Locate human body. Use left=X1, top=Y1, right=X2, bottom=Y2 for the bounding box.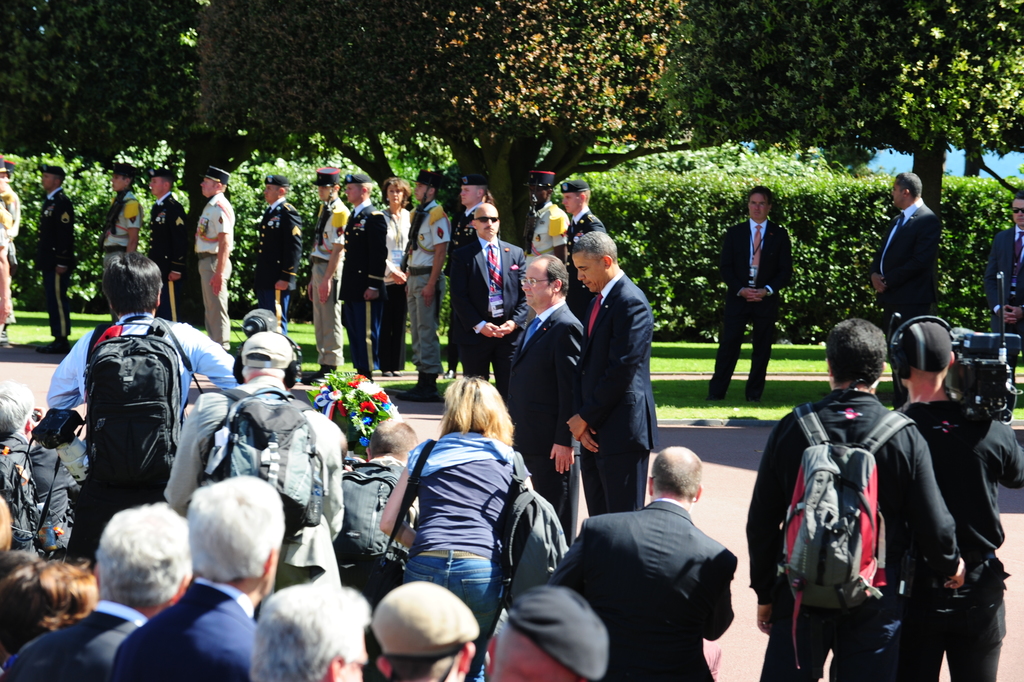
left=113, top=580, right=259, bottom=681.
